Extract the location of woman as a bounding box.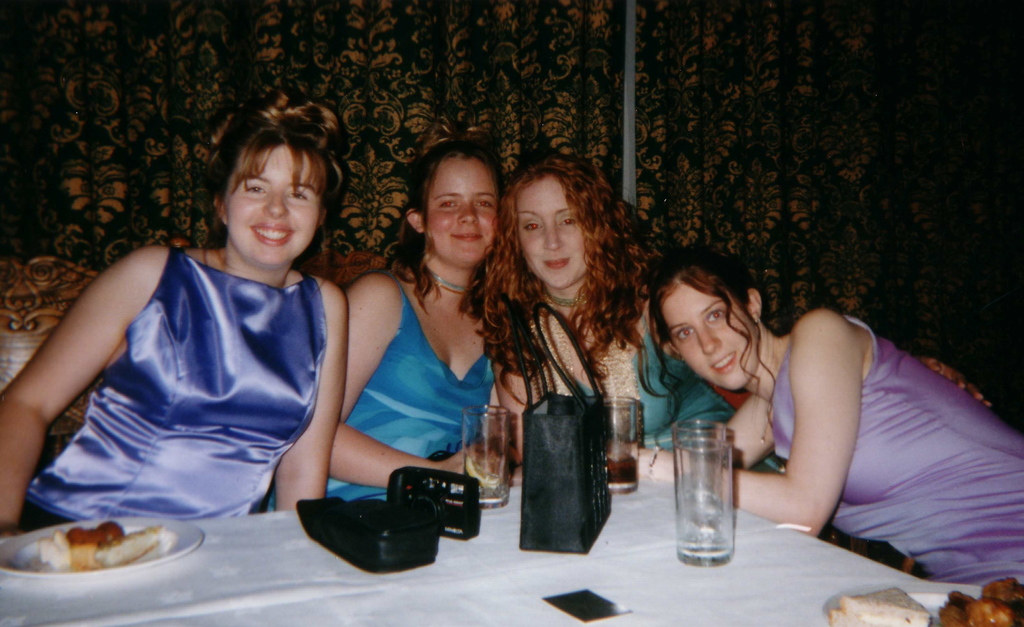
l=604, t=233, r=1023, b=591.
